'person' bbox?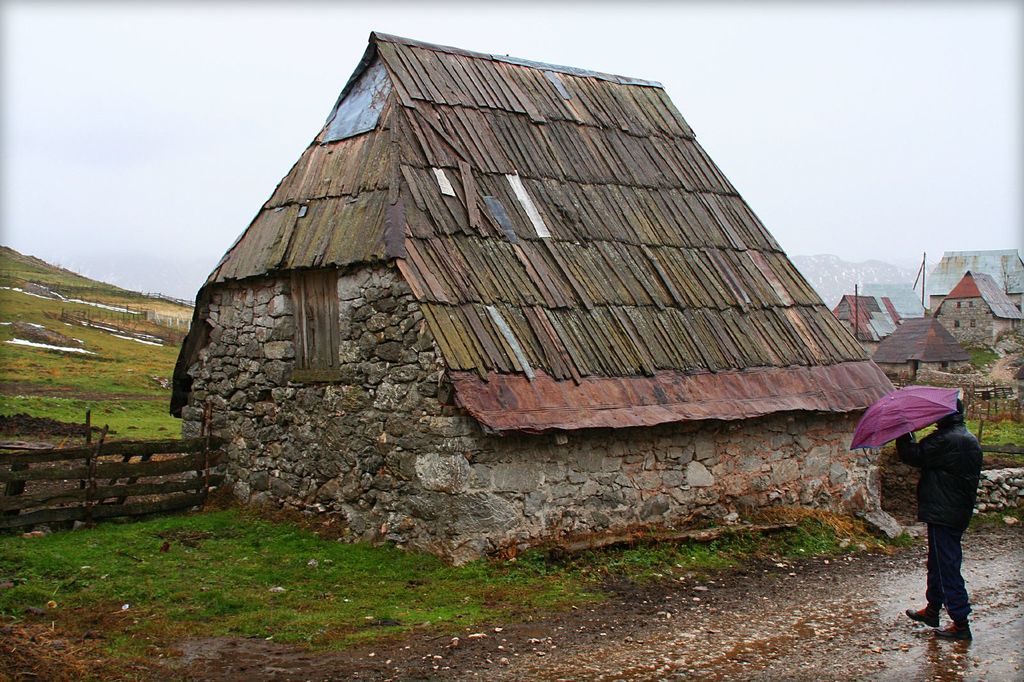
select_region(902, 406, 986, 635)
